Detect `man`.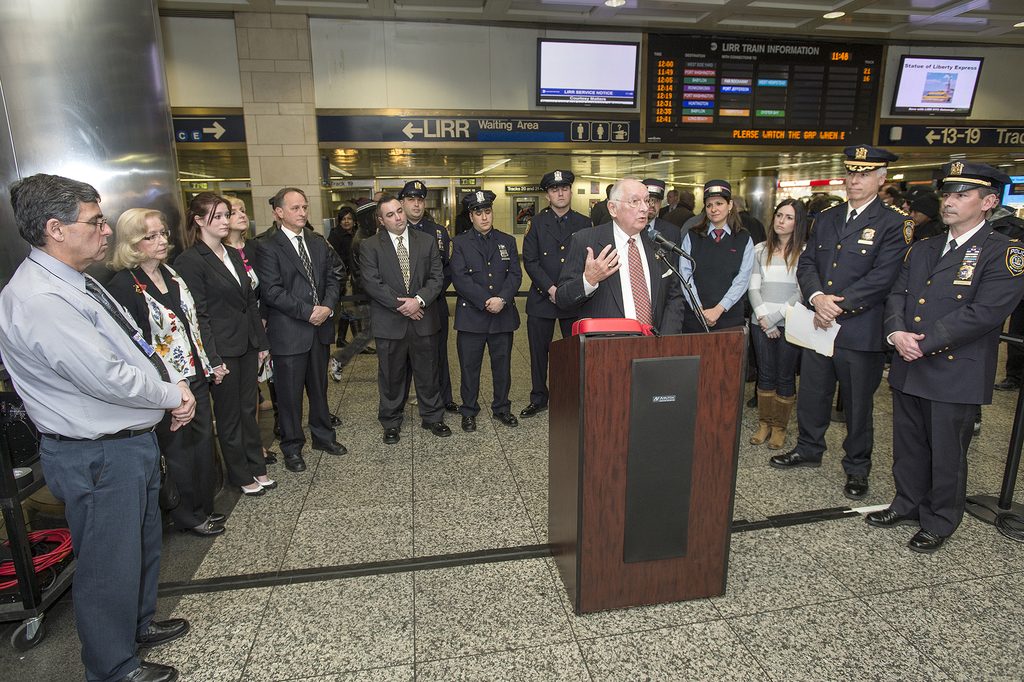
Detected at box(661, 193, 691, 225).
